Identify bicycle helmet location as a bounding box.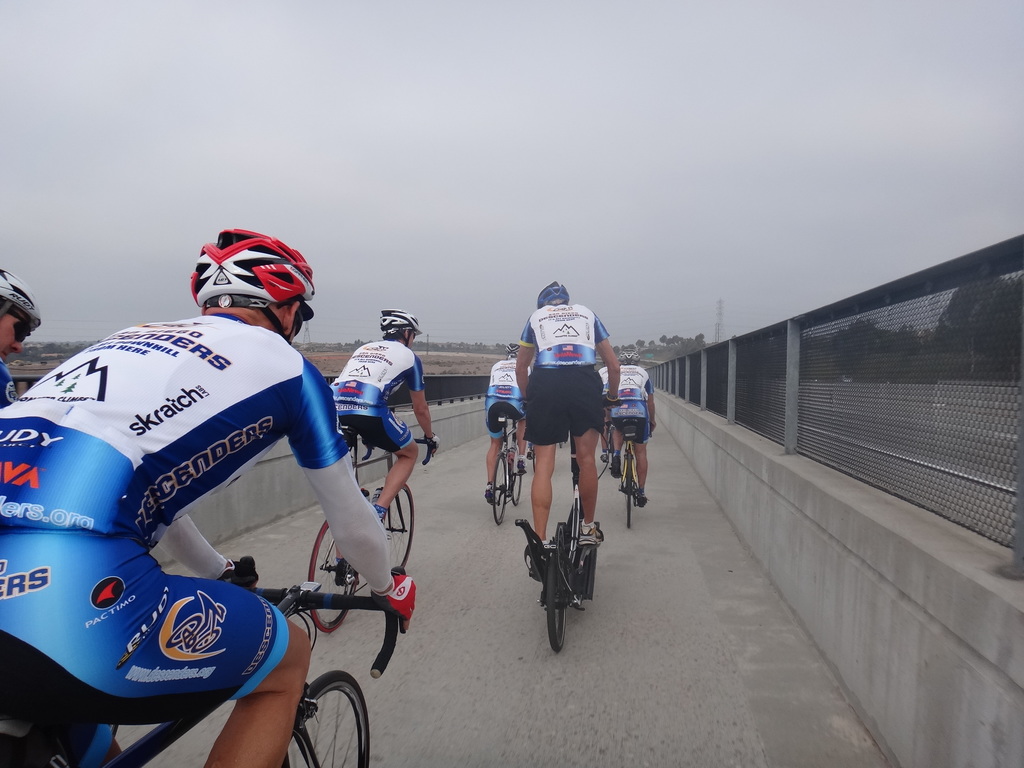
<bbox>540, 282, 567, 305</bbox>.
